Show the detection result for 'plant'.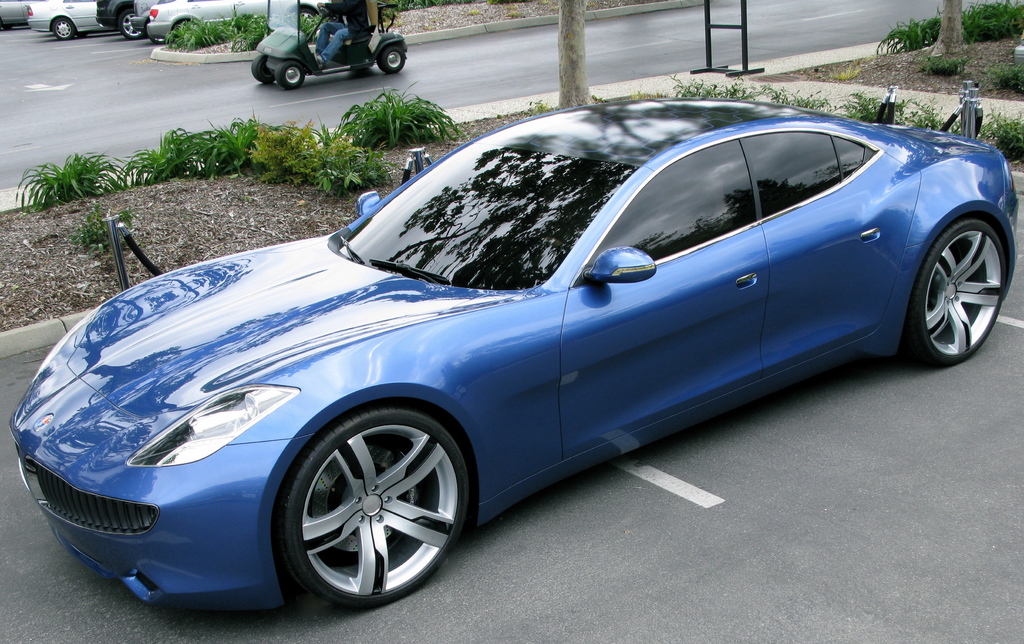
[x1=229, y1=10, x2=271, y2=59].
